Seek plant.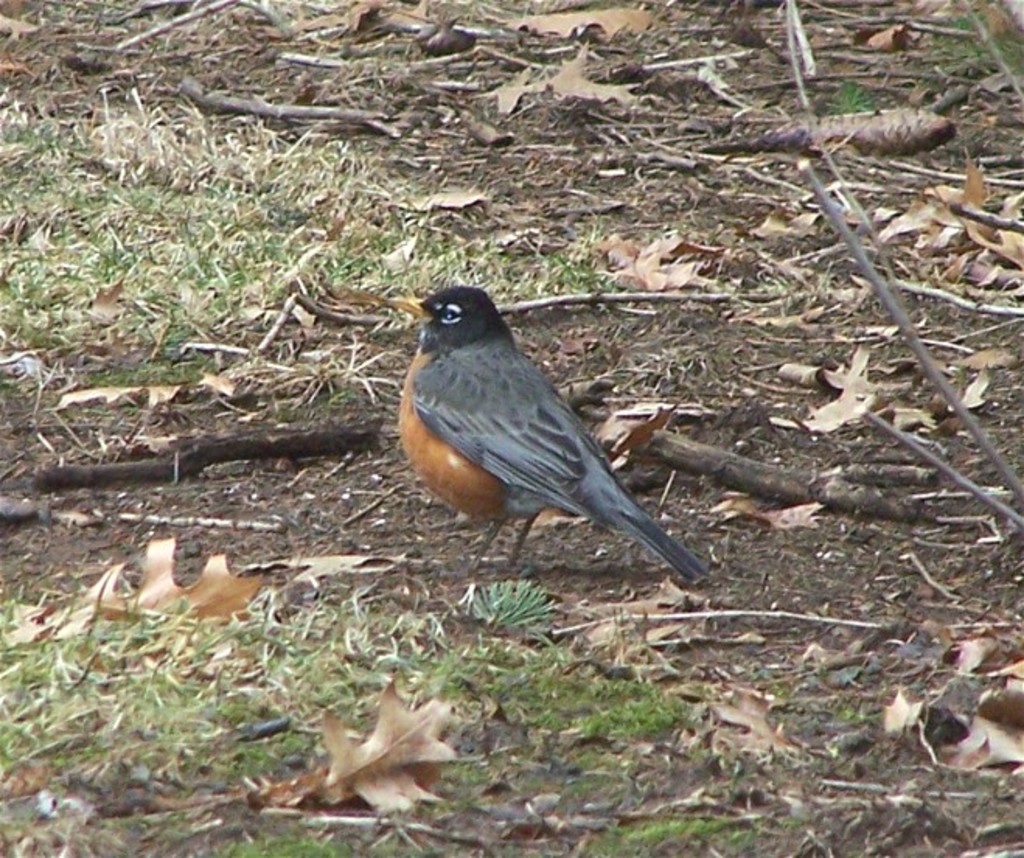
bbox(471, 661, 684, 745).
